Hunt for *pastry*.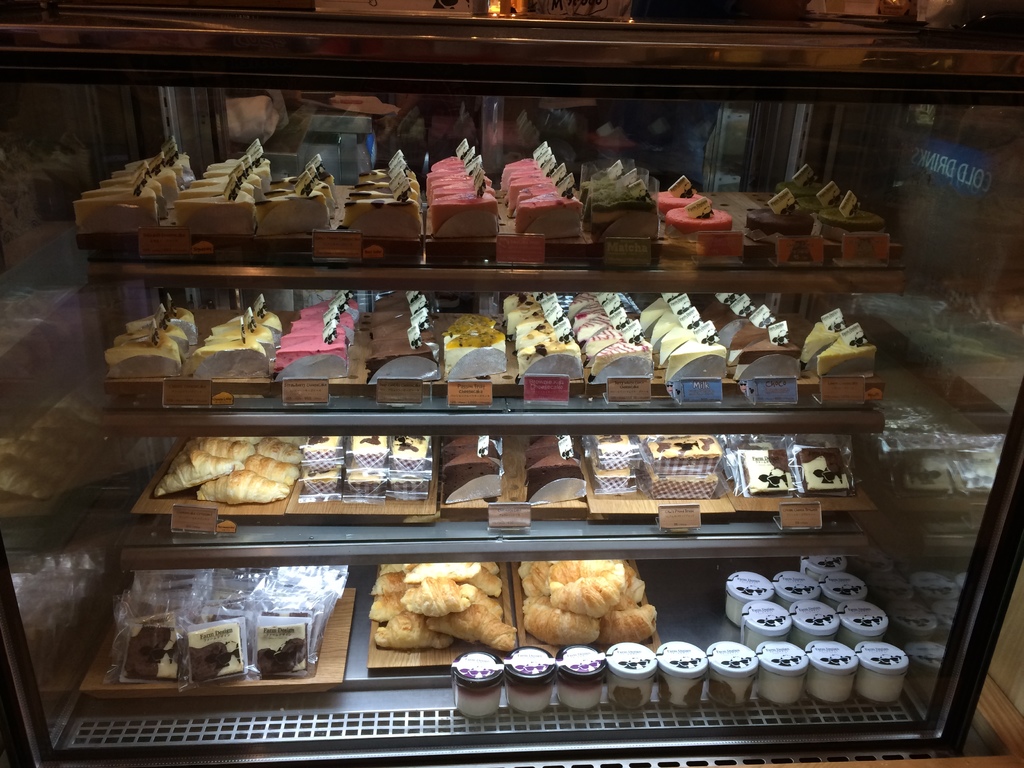
Hunted down at rect(515, 303, 572, 348).
